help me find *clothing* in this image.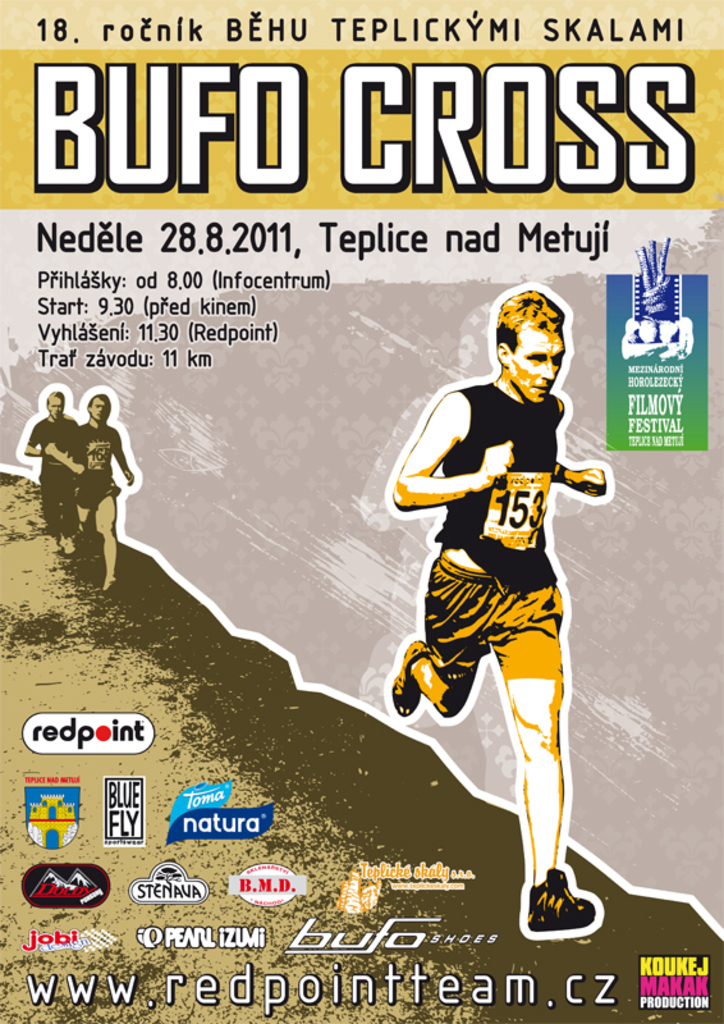
Found it: (left=72, top=419, right=125, bottom=517).
